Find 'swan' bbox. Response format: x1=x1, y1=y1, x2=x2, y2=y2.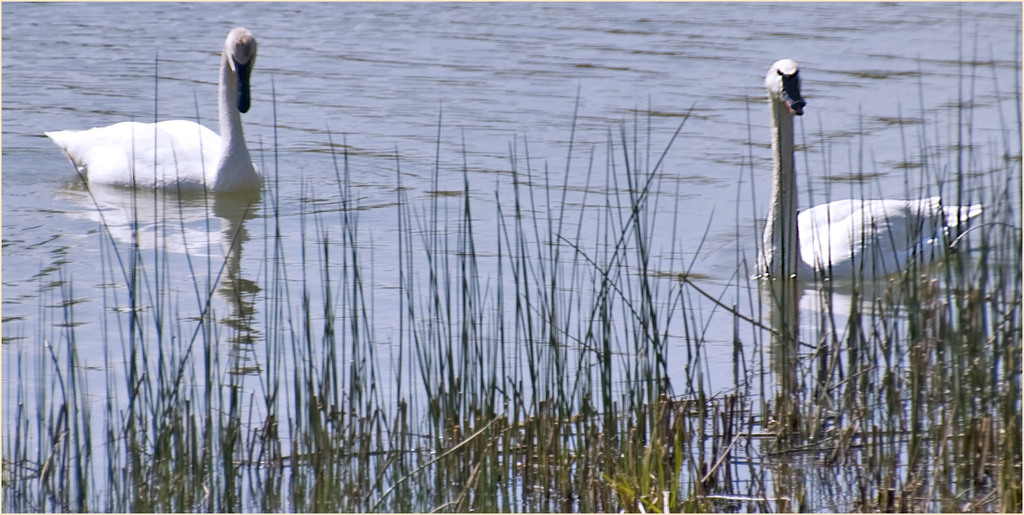
x1=751, y1=54, x2=995, y2=300.
